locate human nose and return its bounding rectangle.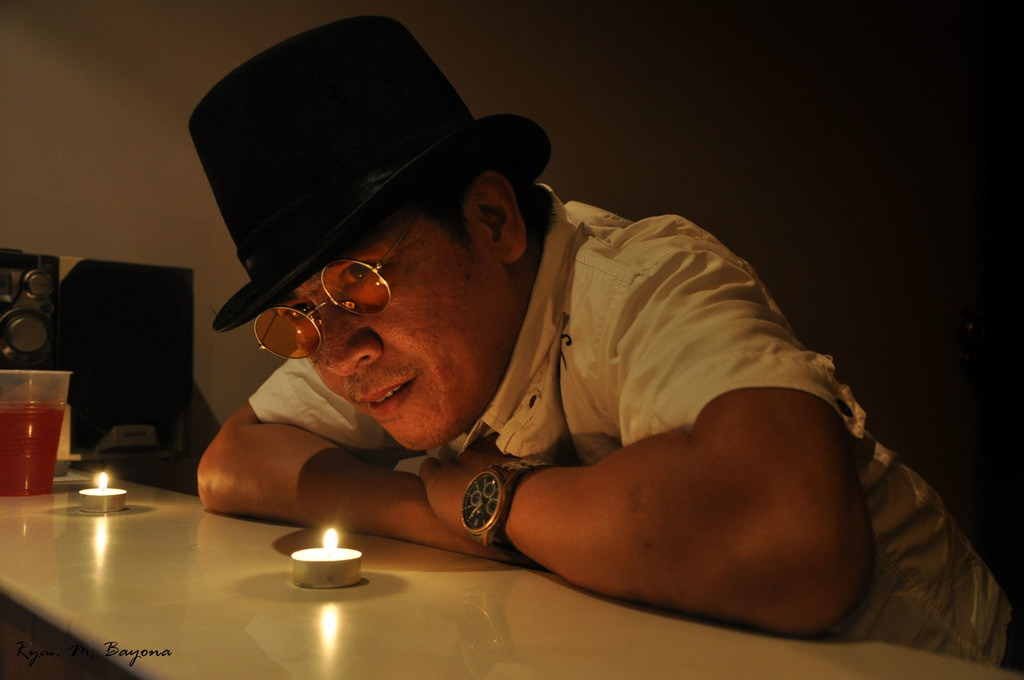
bbox=[327, 311, 383, 375].
